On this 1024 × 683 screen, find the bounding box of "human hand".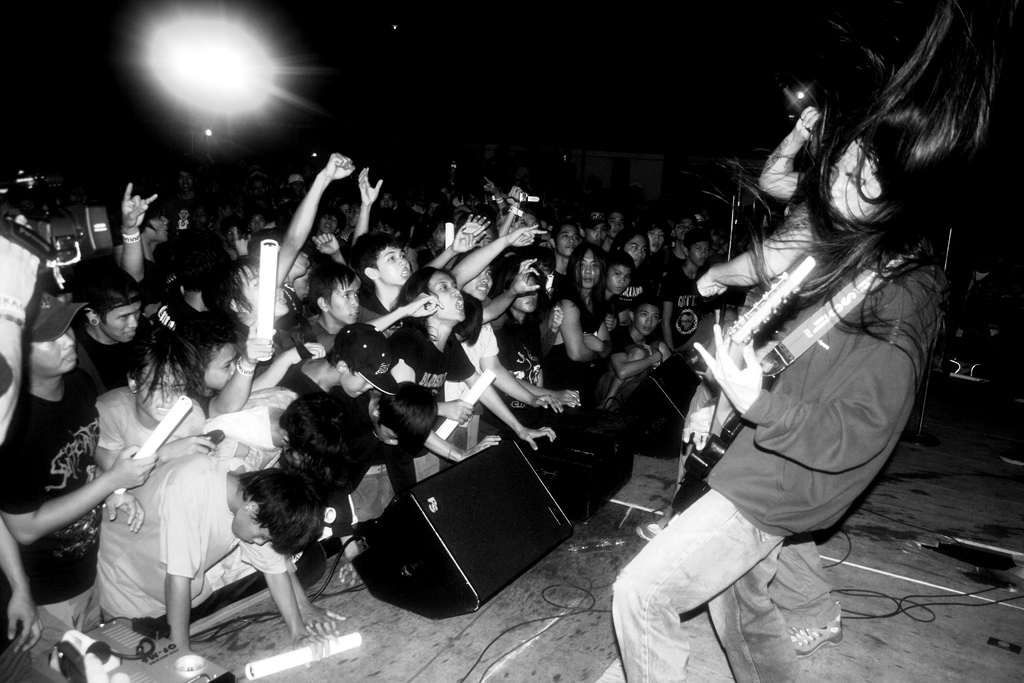
Bounding box: rect(399, 292, 443, 320).
